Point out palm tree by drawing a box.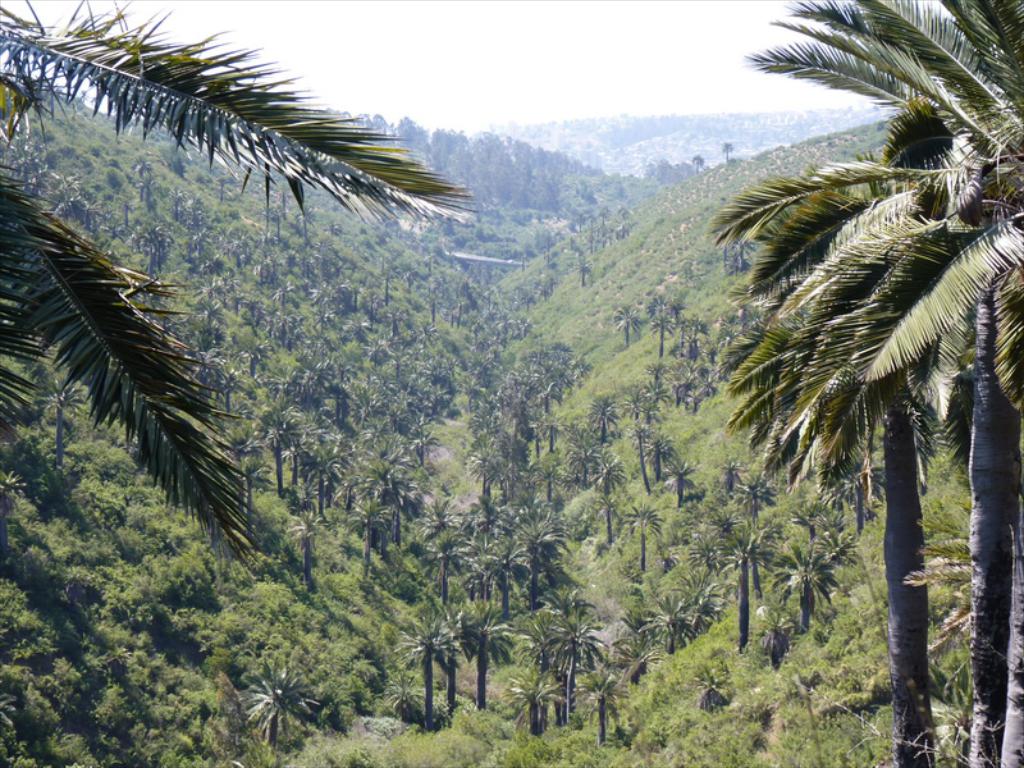
(426,613,474,708).
